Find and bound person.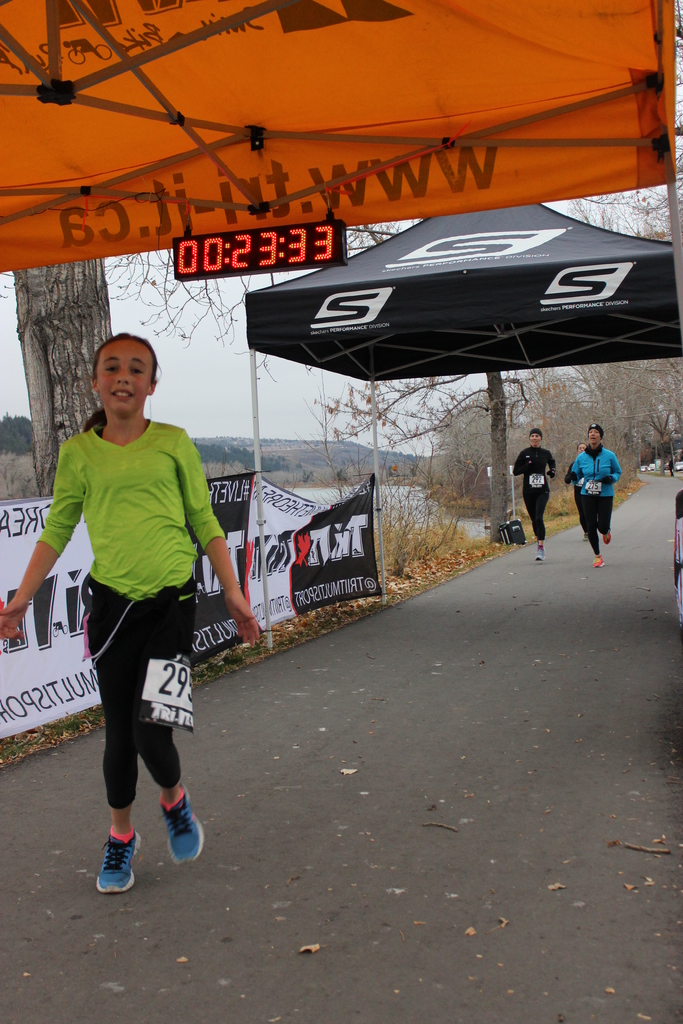
Bound: [left=0, top=321, right=260, bottom=895].
